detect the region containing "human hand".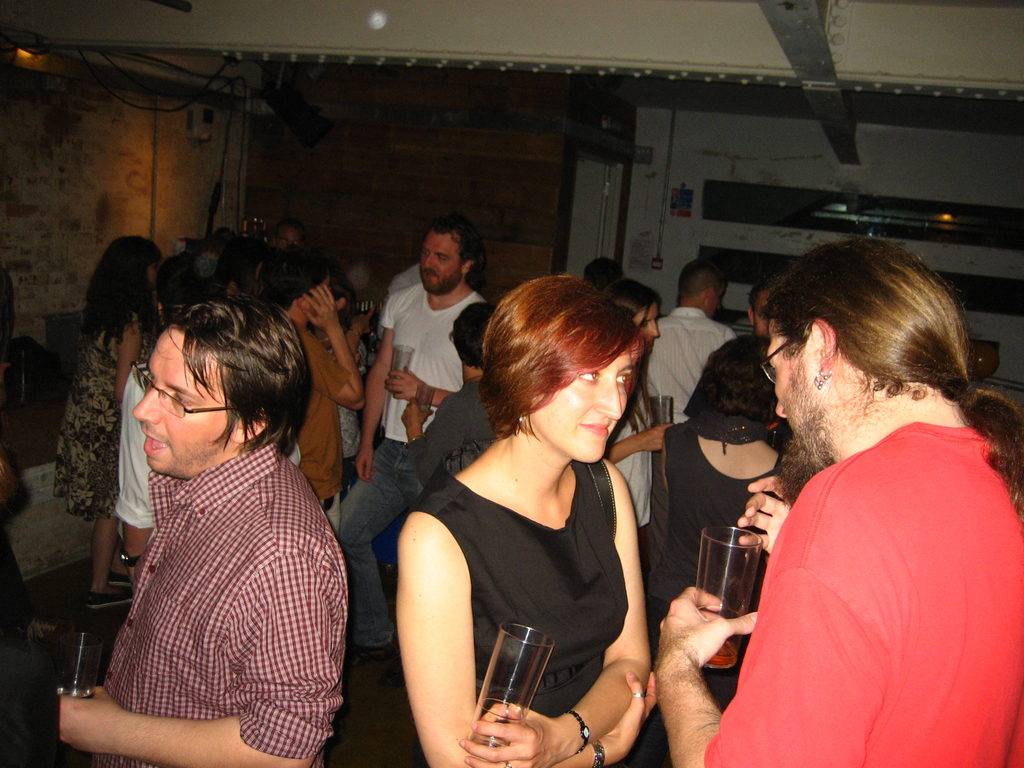
BBox(56, 684, 121, 756).
